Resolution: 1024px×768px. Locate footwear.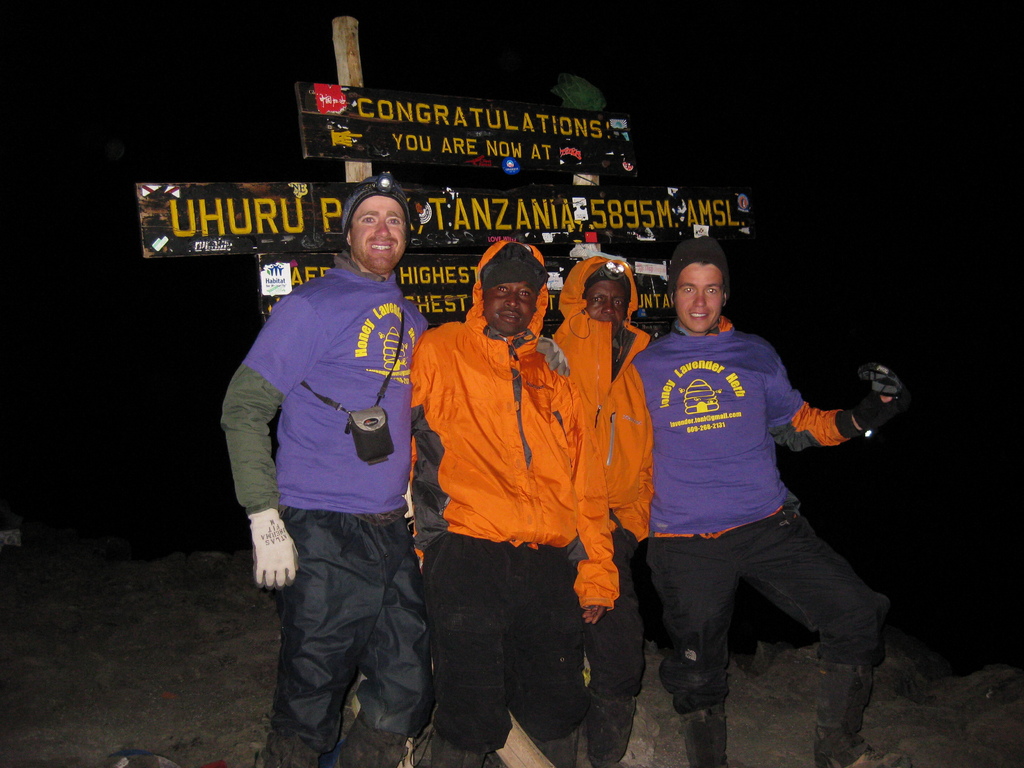
[684,701,723,767].
